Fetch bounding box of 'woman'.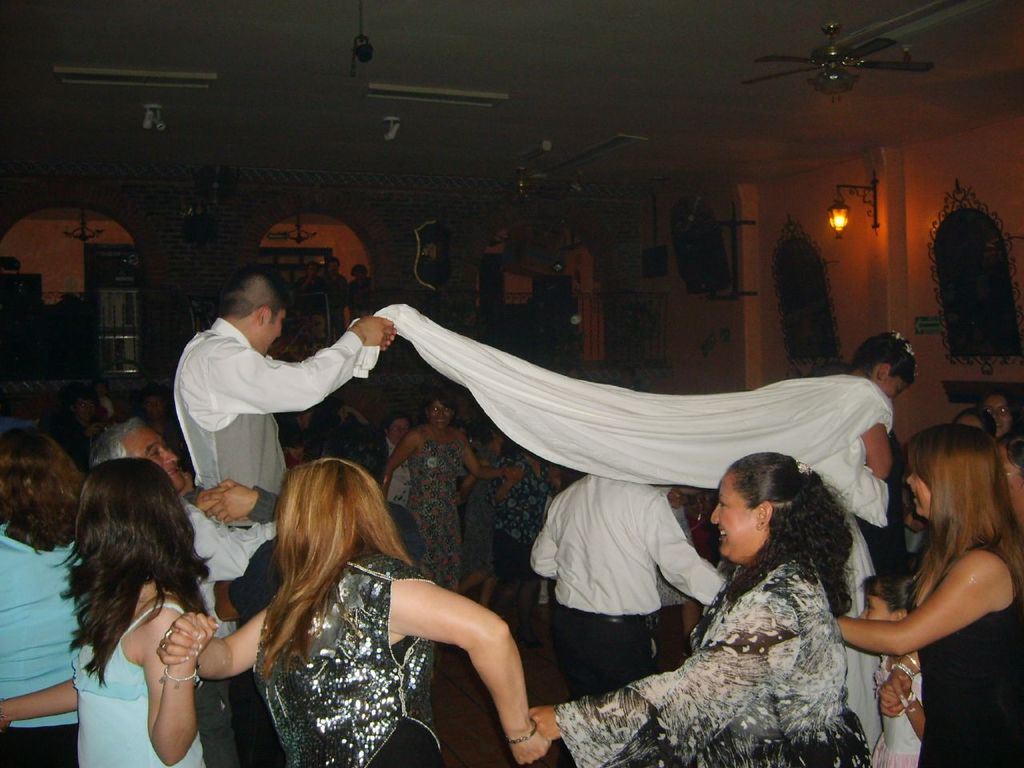
Bbox: l=682, t=488, r=722, b=640.
